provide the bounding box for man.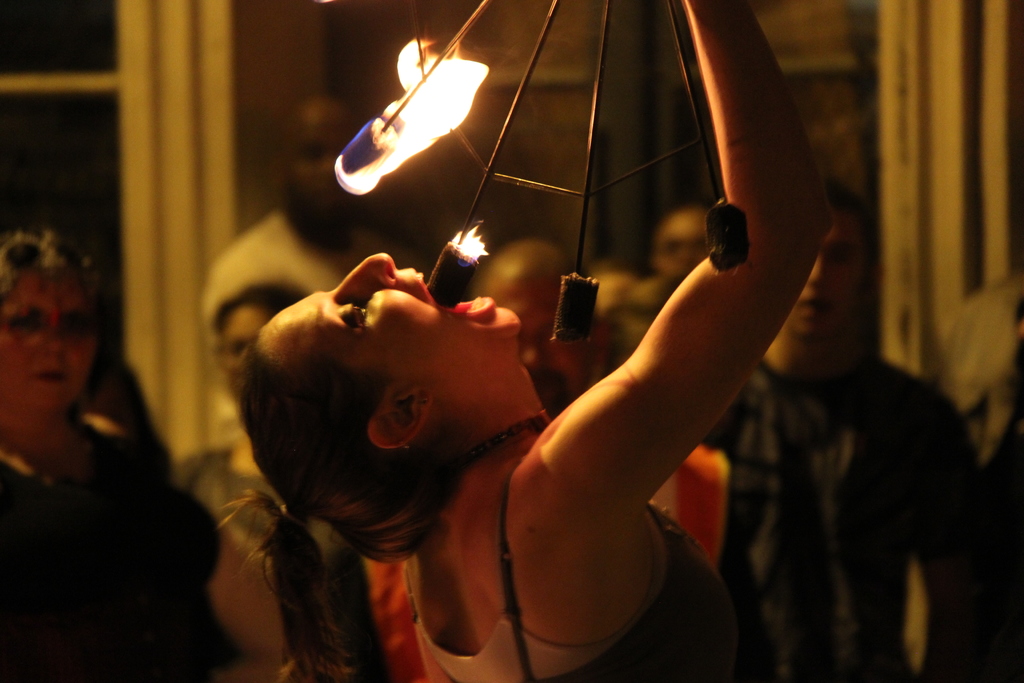
[x1=757, y1=175, x2=1011, y2=682].
